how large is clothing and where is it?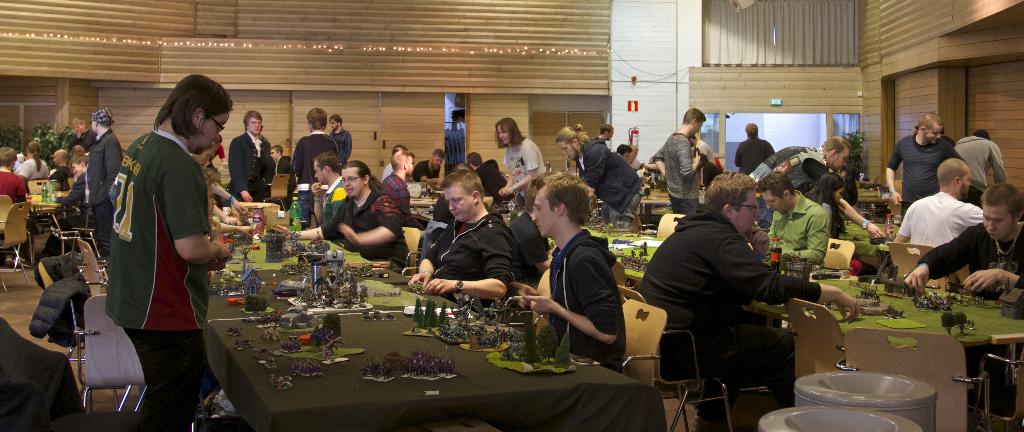
Bounding box: [419,214,514,314].
